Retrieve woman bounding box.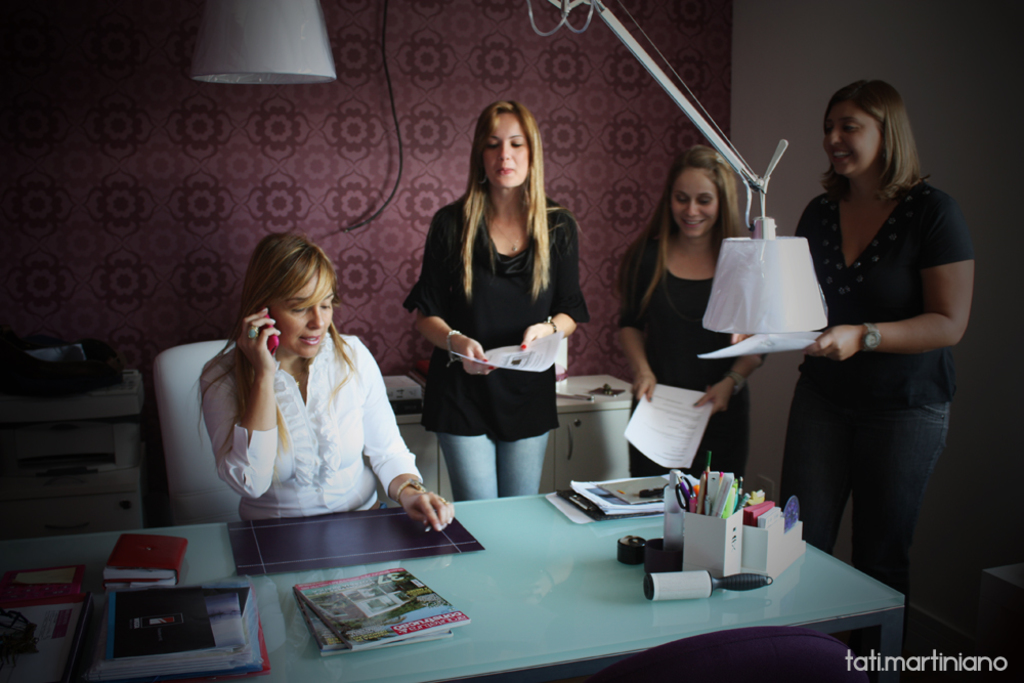
Bounding box: l=602, t=144, r=764, b=486.
